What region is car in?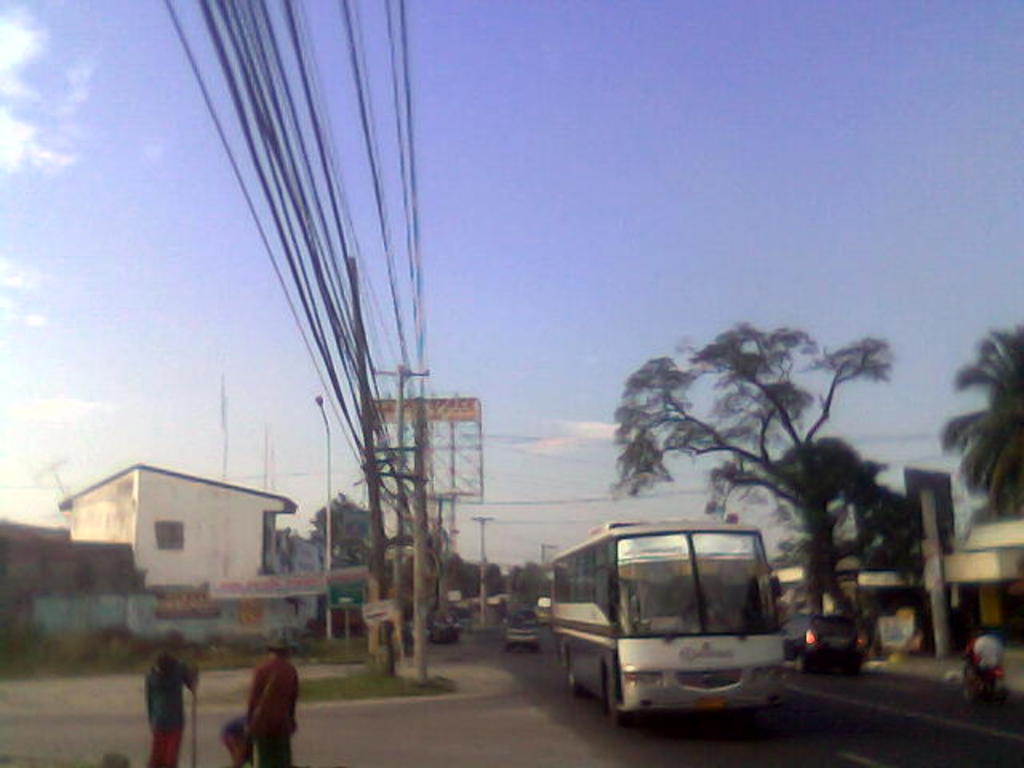
[x1=504, y1=614, x2=536, y2=651].
